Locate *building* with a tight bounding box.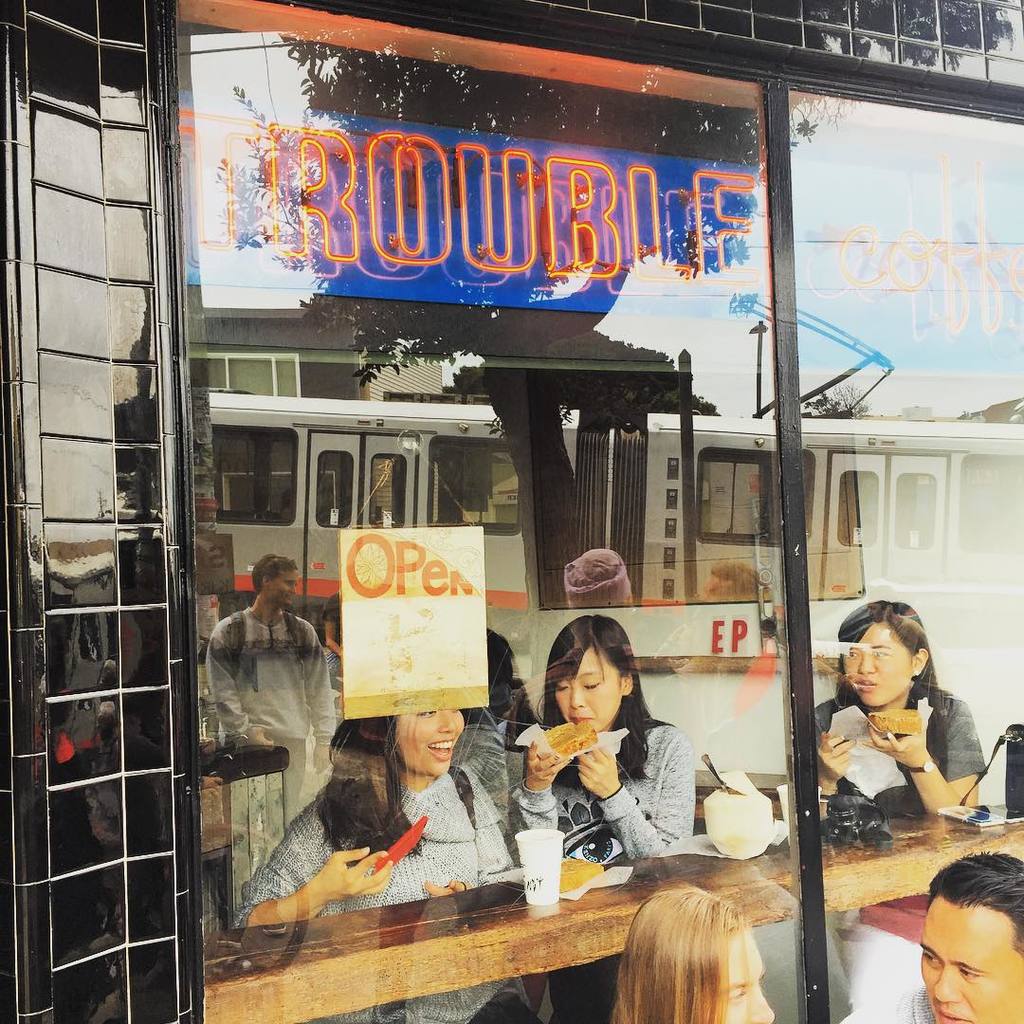
0:0:1023:1023.
